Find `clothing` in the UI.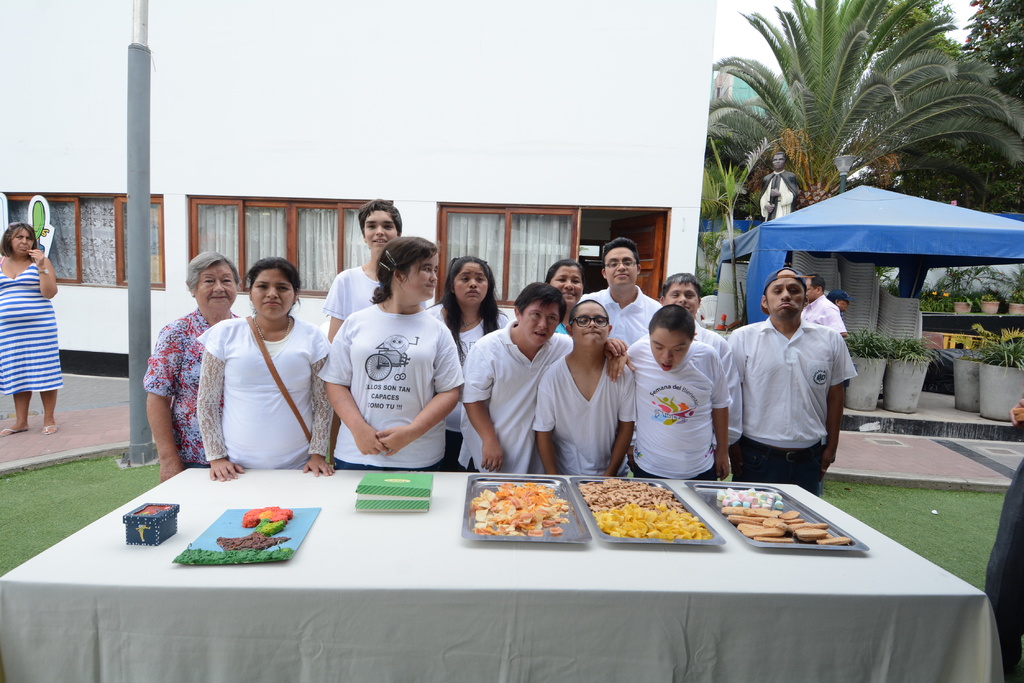
UI element at (left=801, top=292, right=847, bottom=333).
